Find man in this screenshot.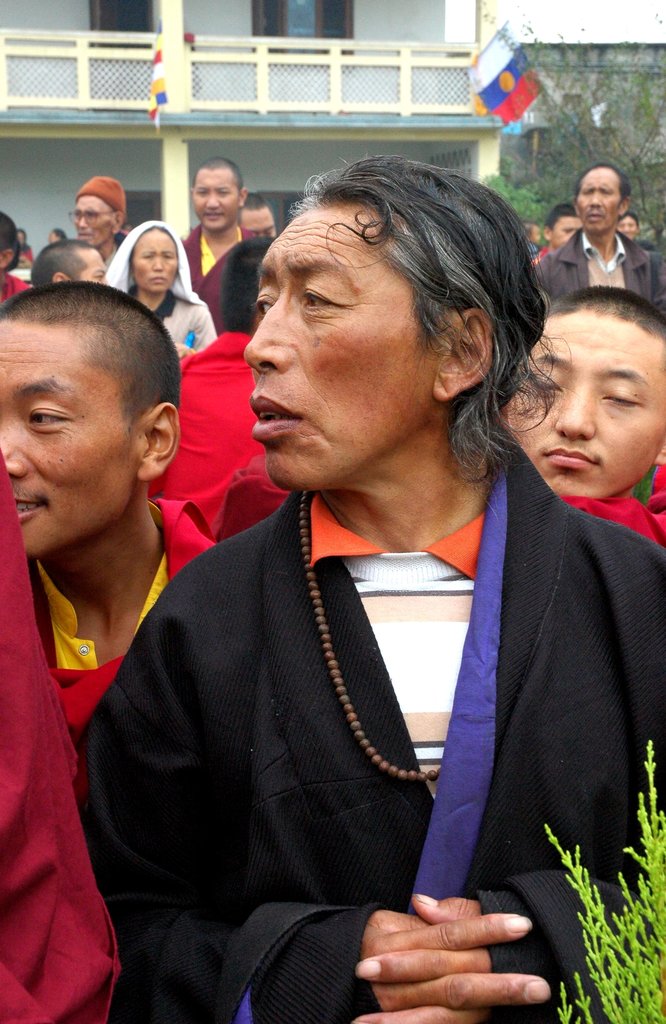
The bounding box for man is [left=69, top=171, right=131, bottom=262].
